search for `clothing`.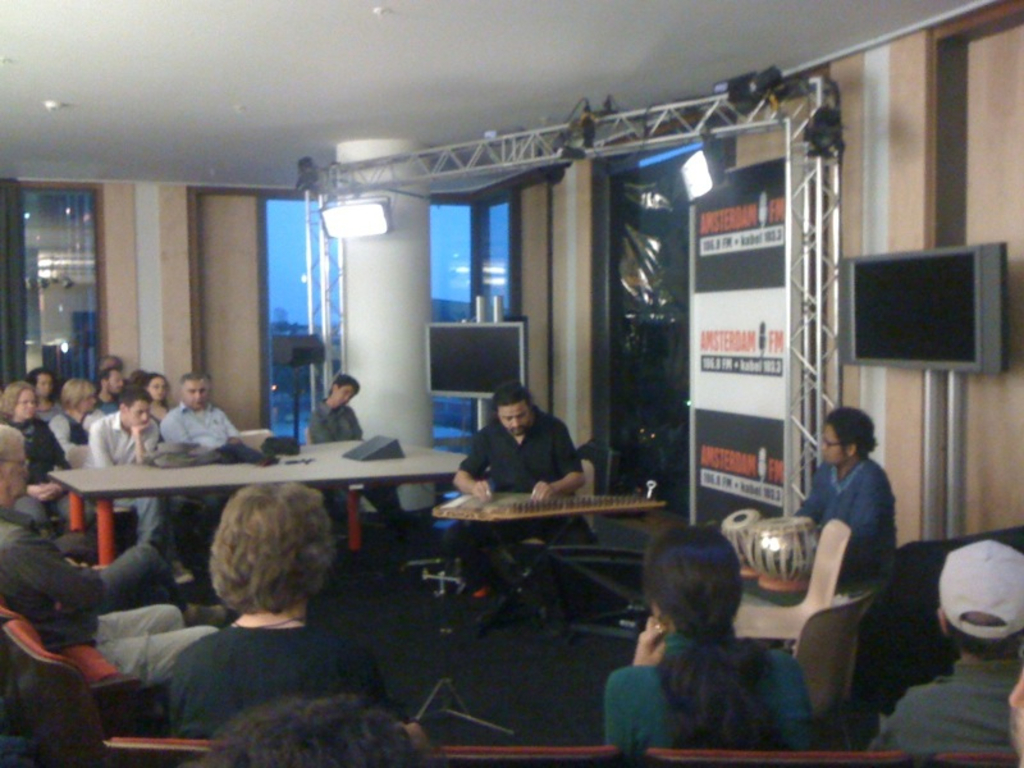
Found at 87,411,151,463.
